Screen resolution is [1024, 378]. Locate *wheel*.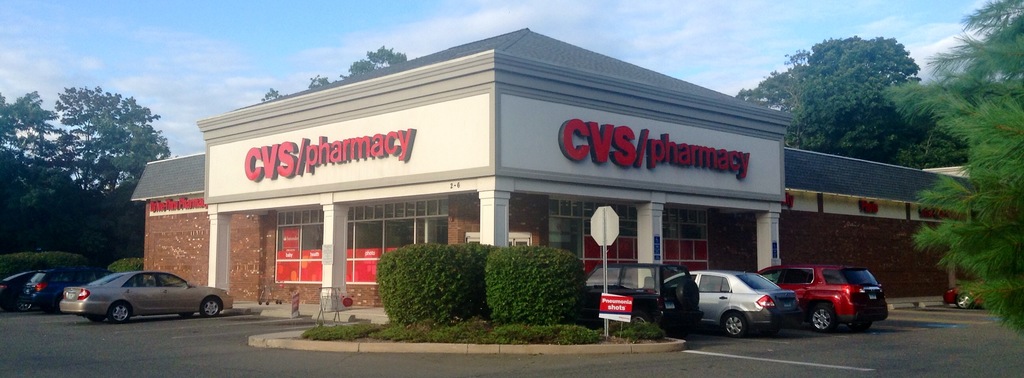
select_region(677, 279, 700, 305).
